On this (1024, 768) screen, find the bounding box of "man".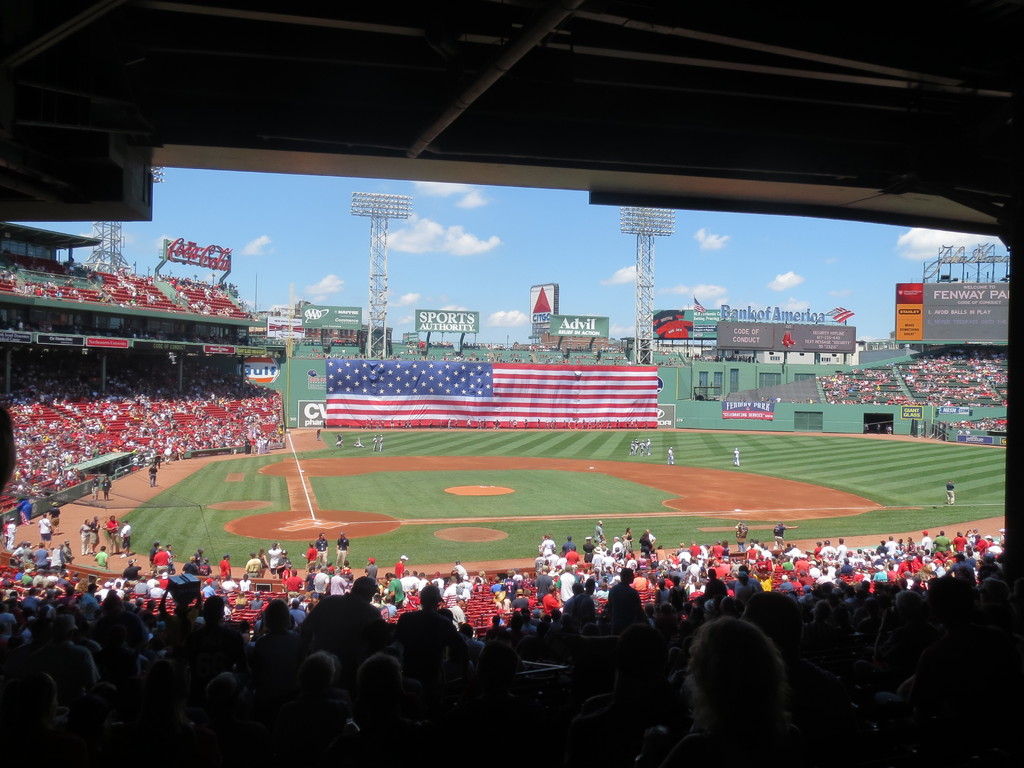
Bounding box: 639 534 653 557.
